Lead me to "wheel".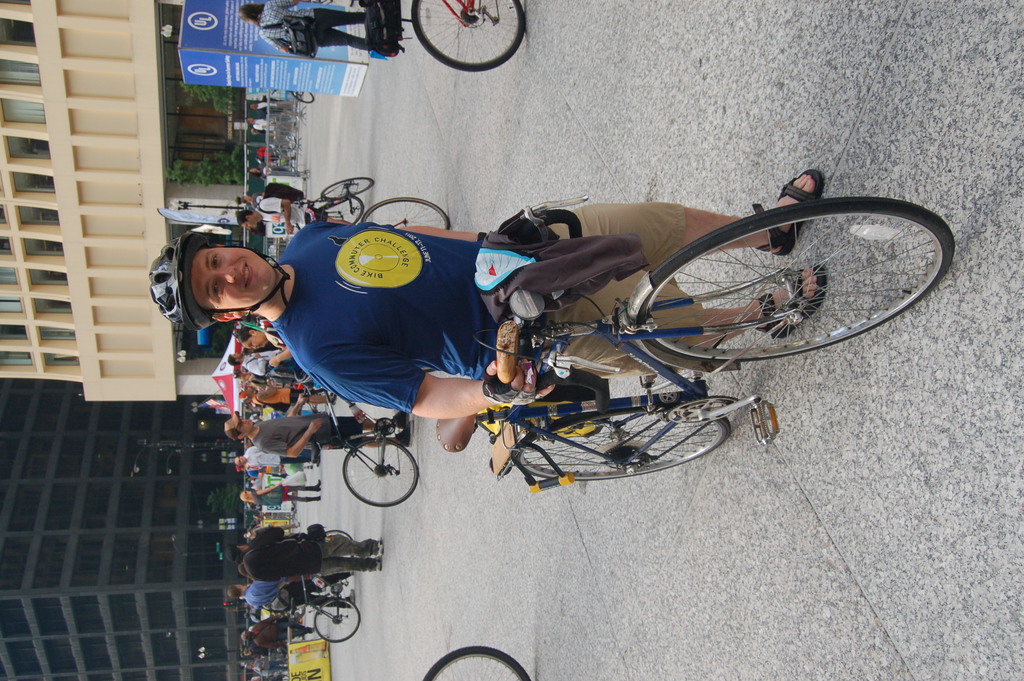
Lead to (311, 201, 362, 224).
